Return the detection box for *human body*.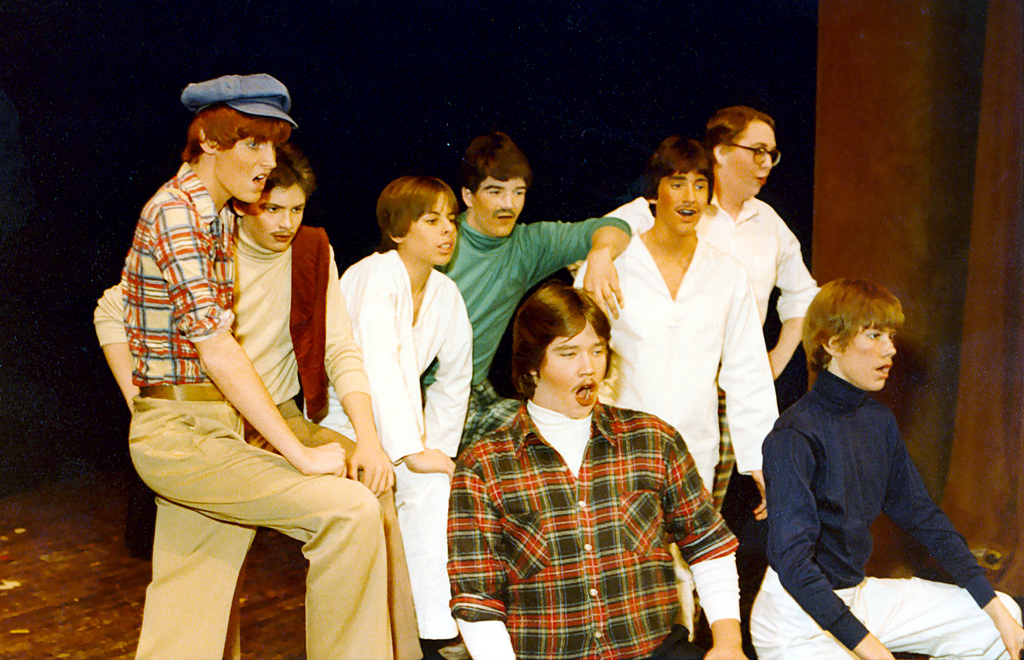
751,273,1023,659.
